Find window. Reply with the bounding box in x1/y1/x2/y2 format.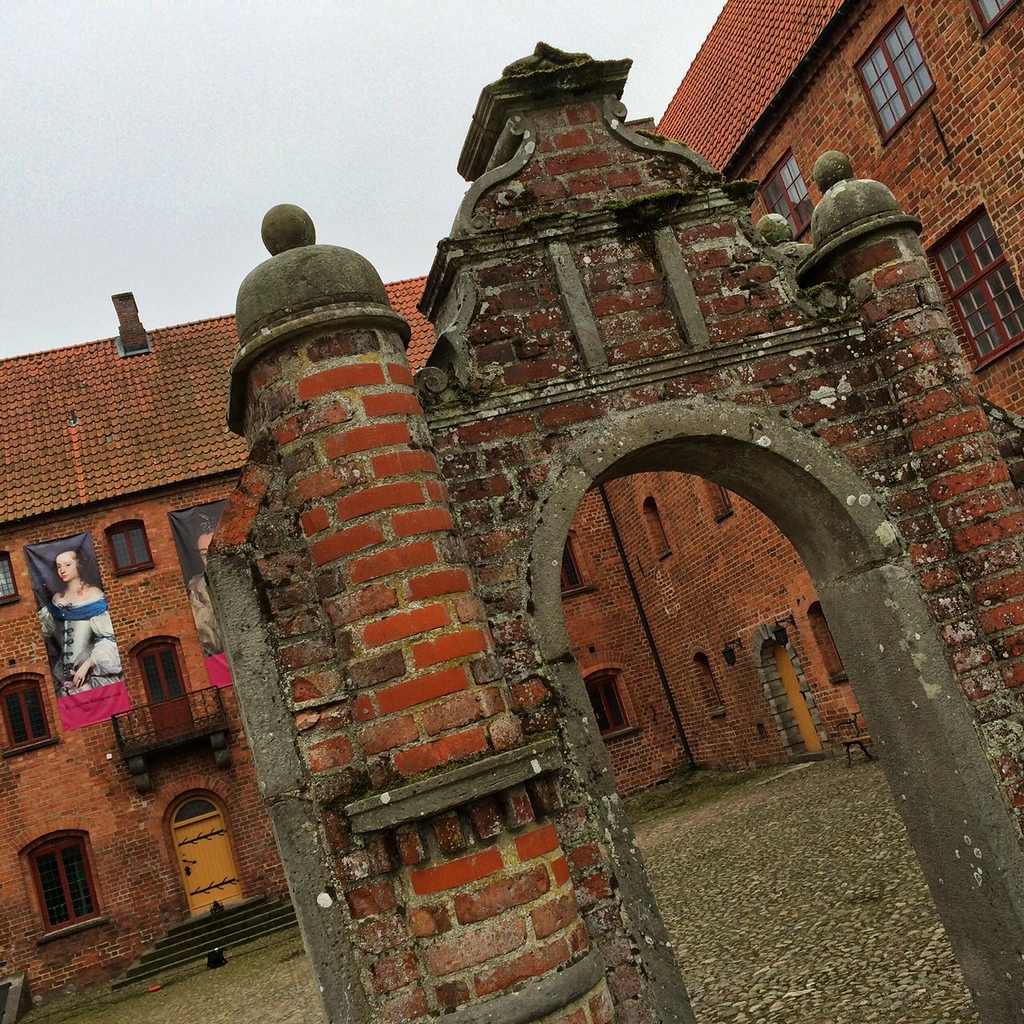
752/146/814/244.
